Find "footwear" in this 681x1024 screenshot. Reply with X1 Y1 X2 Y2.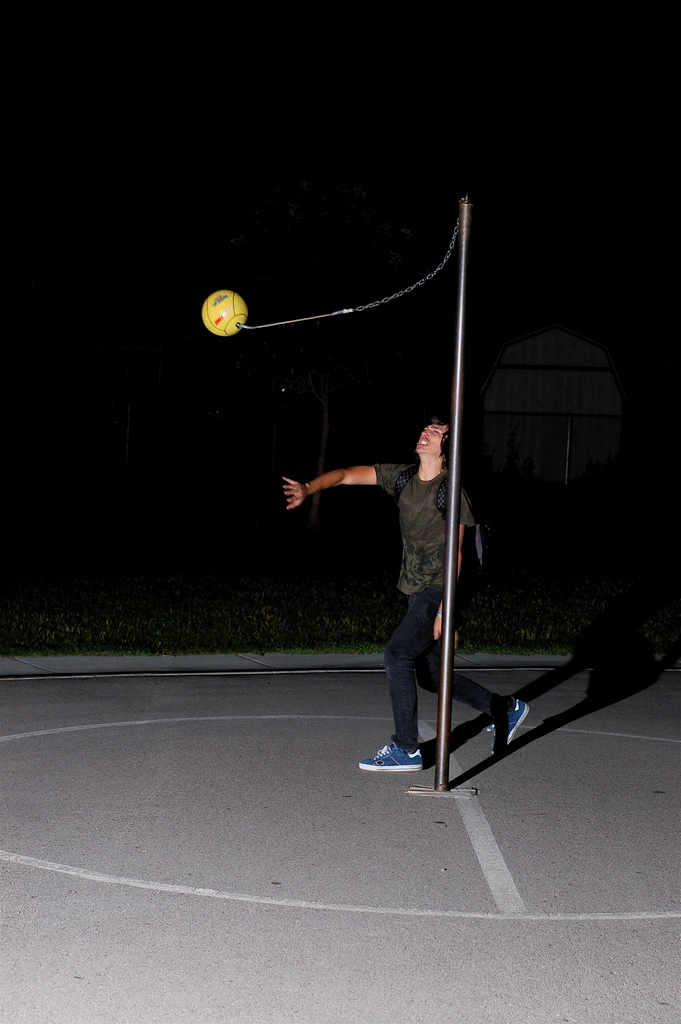
361 737 443 788.
